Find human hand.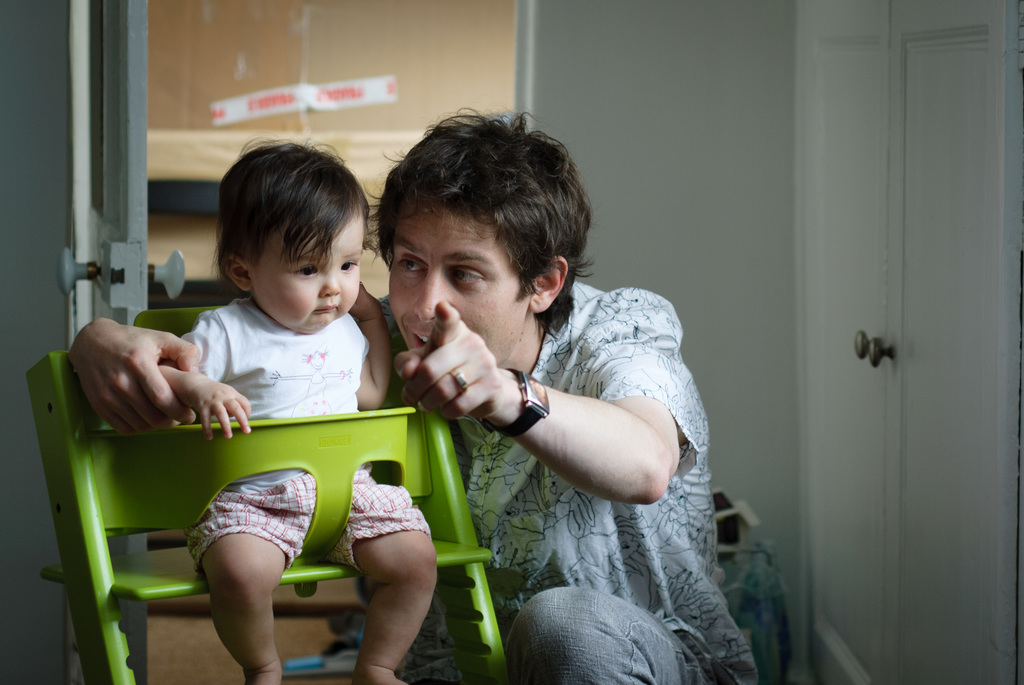
{"left": 61, "top": 306, "right": 204, "bottom": 440}.
